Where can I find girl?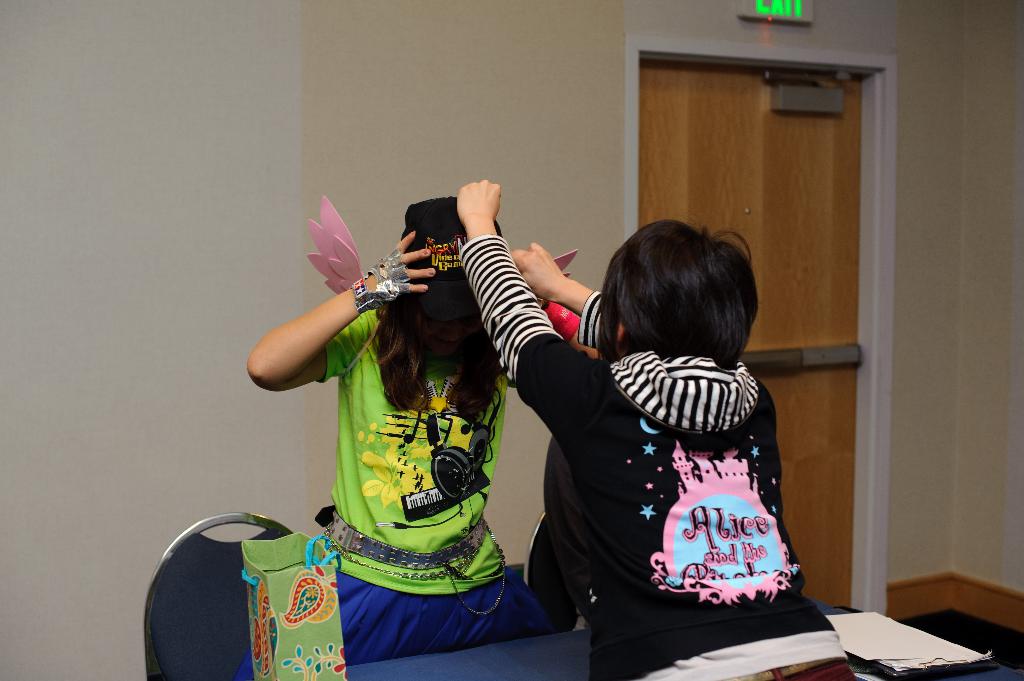
You can find it at detection(246, 189, 582, 680).
